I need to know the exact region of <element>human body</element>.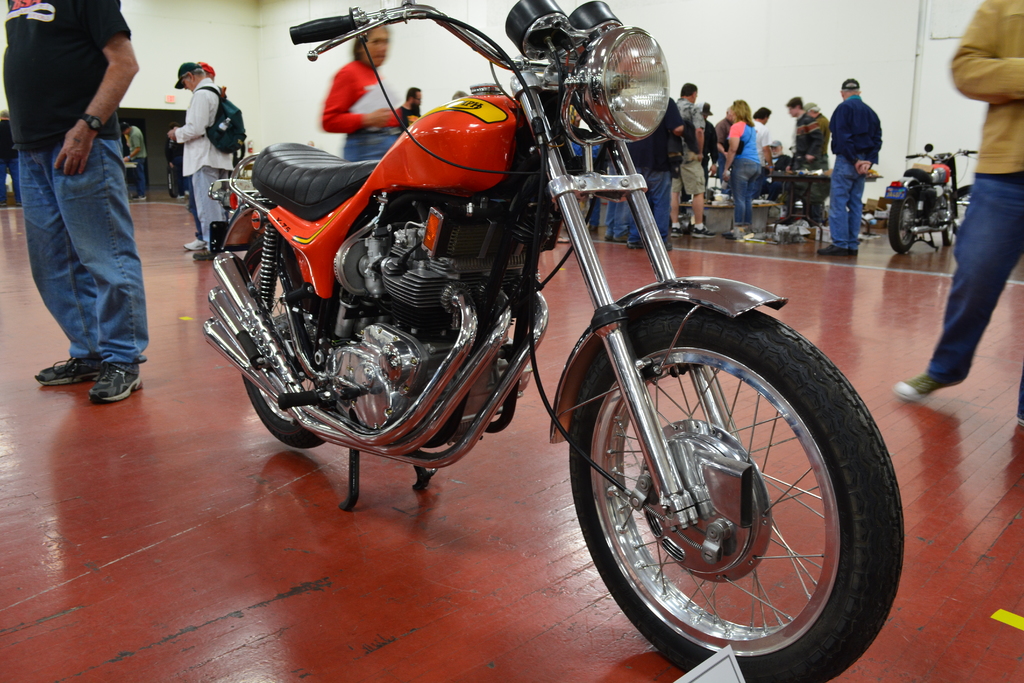
Region: box(748, 104, 774, 175).
